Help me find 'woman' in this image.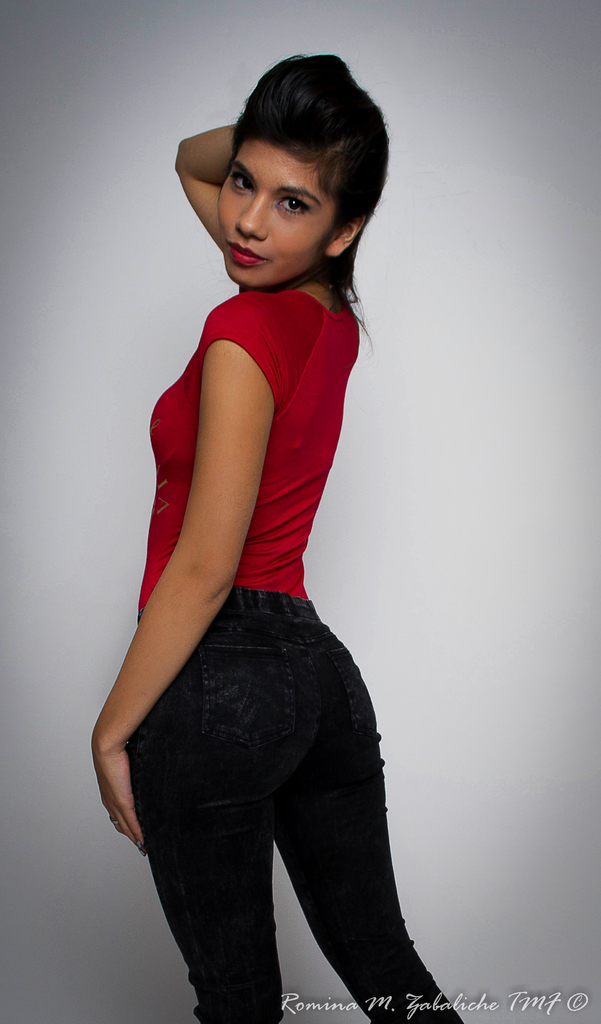
Found it: [left=85, top=32, right=442, bottom=1023].
